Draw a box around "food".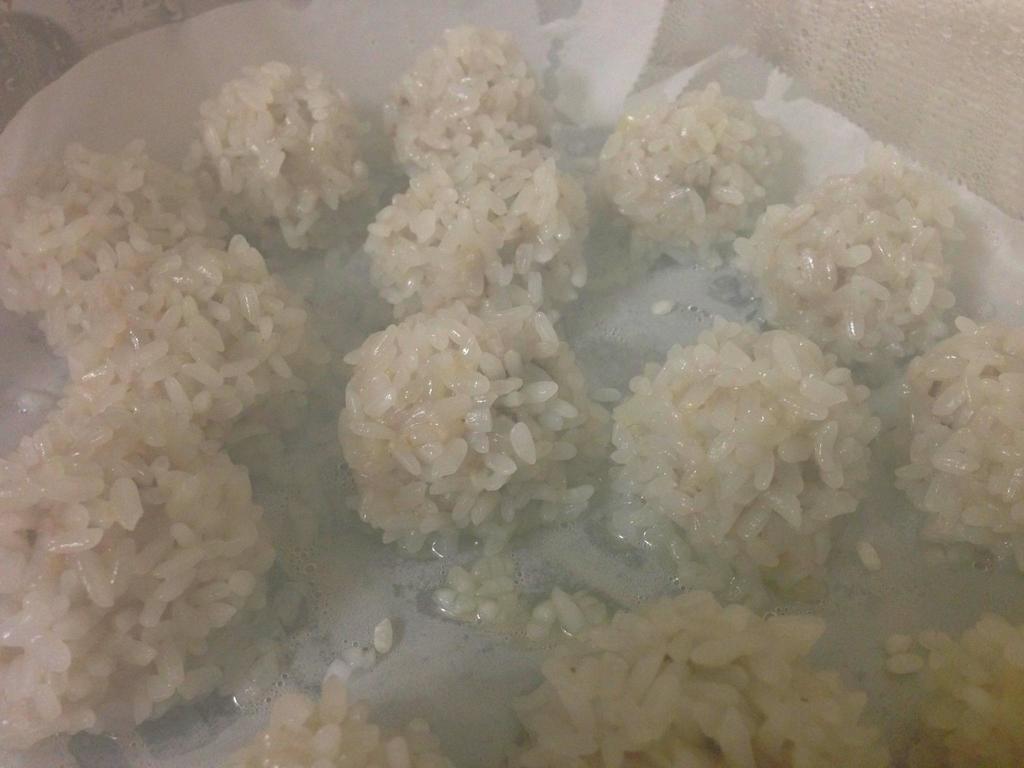
0:147:246:314.
